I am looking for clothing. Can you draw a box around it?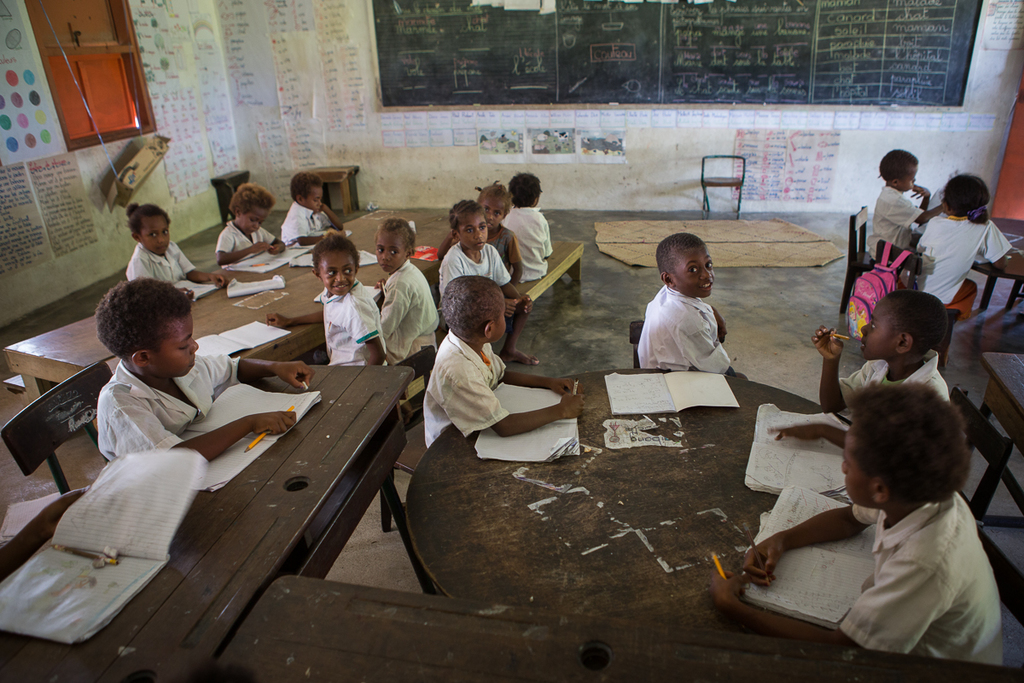
Sure, the bounding box is (124, 237, 194, 284).
